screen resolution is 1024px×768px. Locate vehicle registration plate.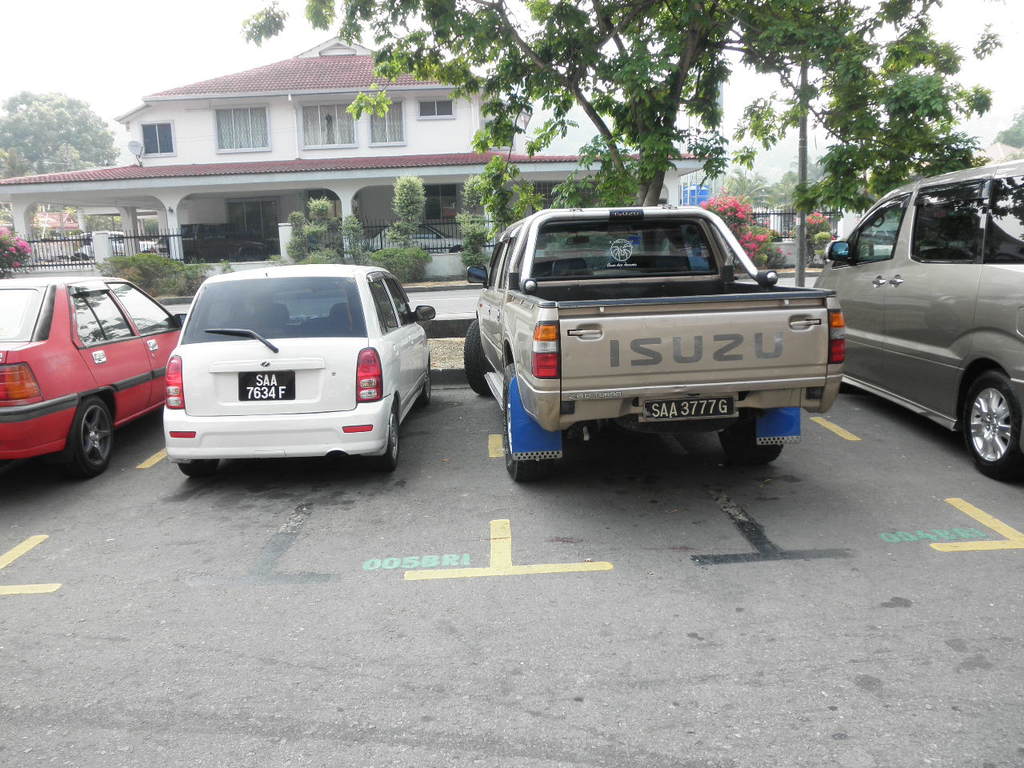
pyautogui.locateOnScreen(236, 373, 295, 400).
